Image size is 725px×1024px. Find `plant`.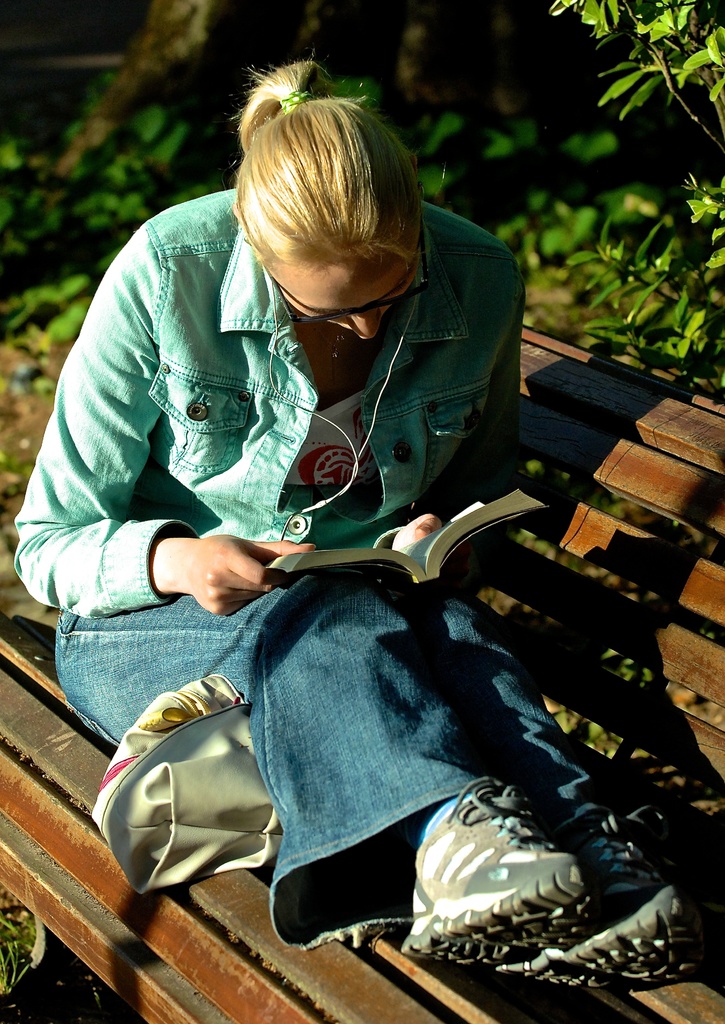
select_region(553, 176, 720, 374).
